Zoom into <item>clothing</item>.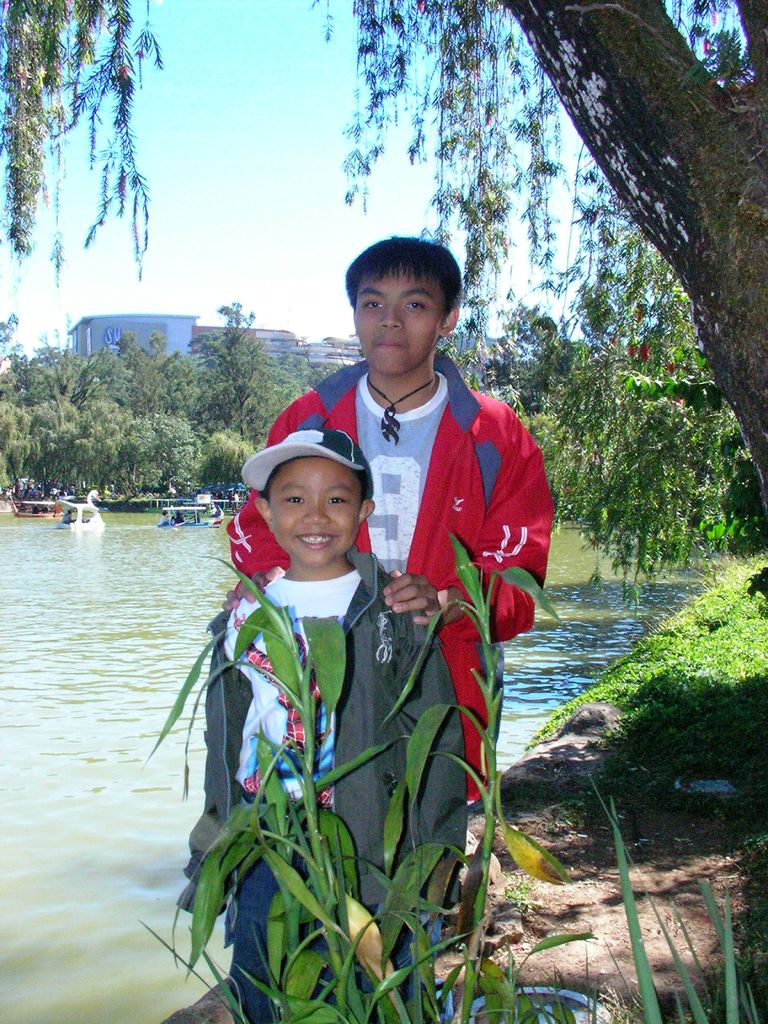
Zoom target: region(187, 556, 470, 1021).
